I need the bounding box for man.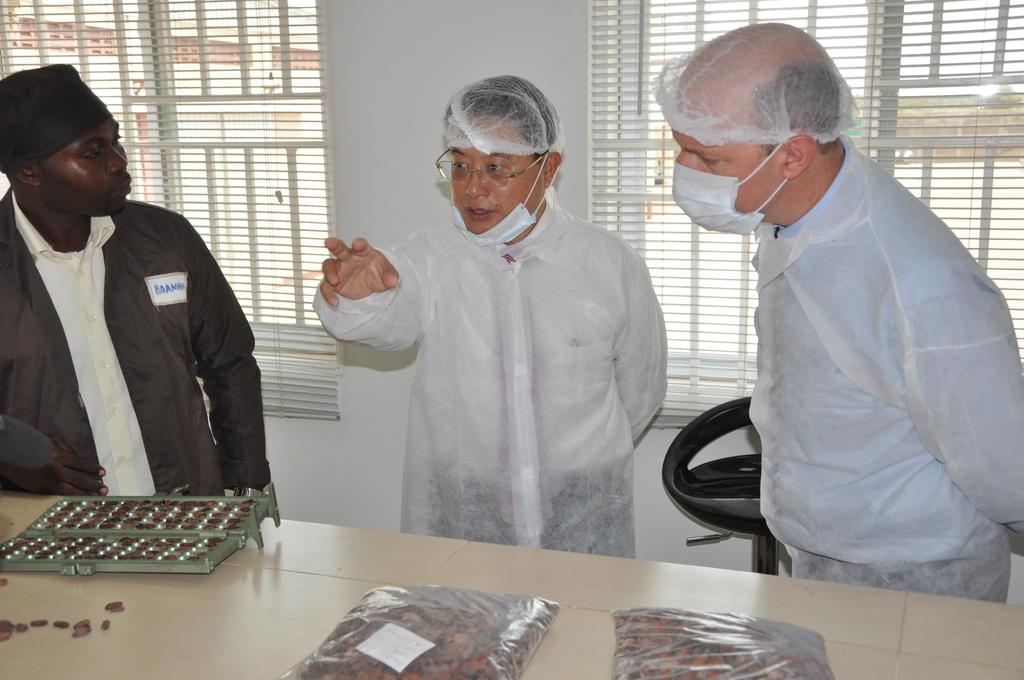
Here it is: x1=310, y1=74, x2=677, y2=549.
